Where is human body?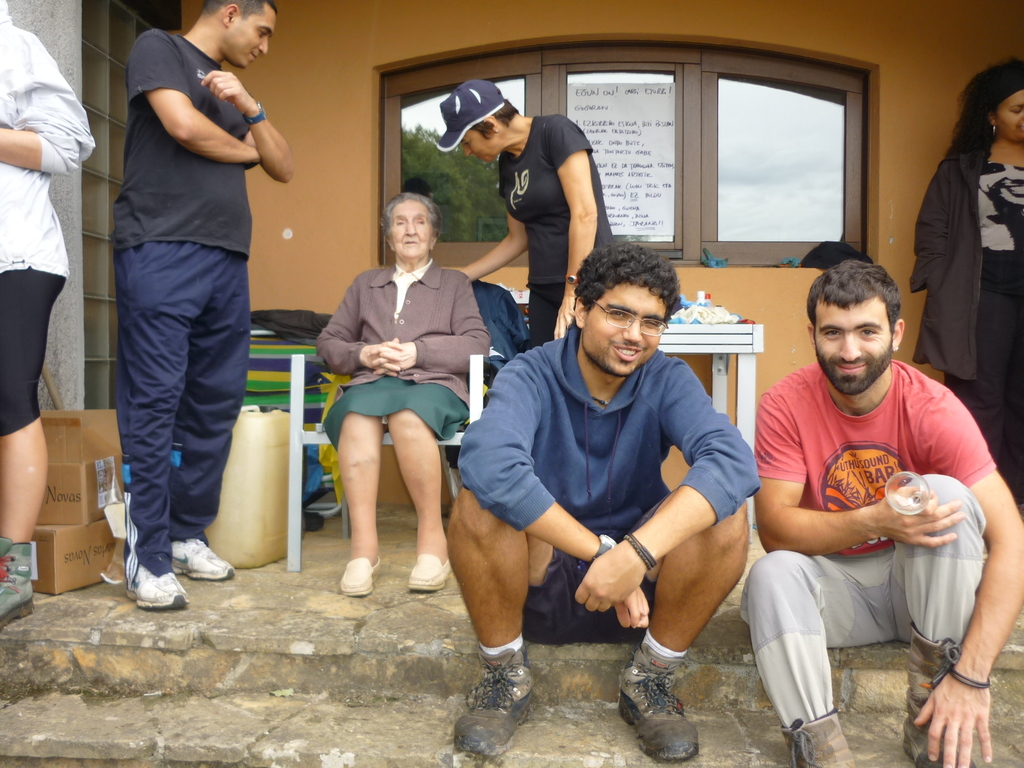
<region>117, 15, 301, 611</region>.
